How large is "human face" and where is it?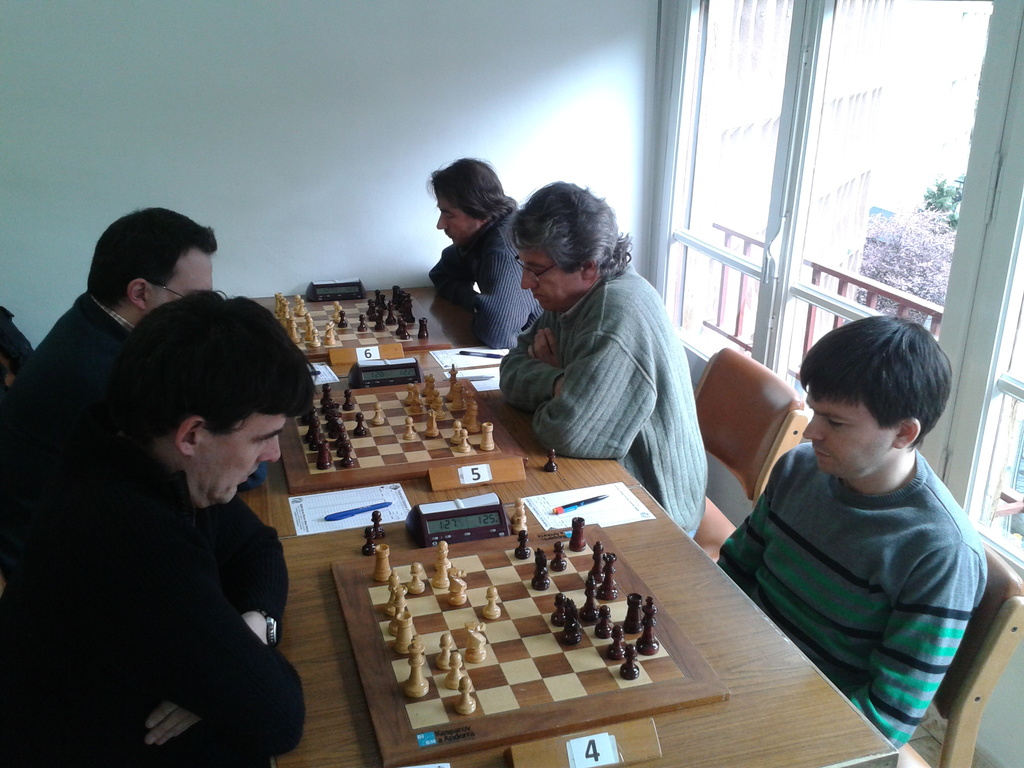
Bounding box: (x1=435, y1=192, x2=481, y2=242).
